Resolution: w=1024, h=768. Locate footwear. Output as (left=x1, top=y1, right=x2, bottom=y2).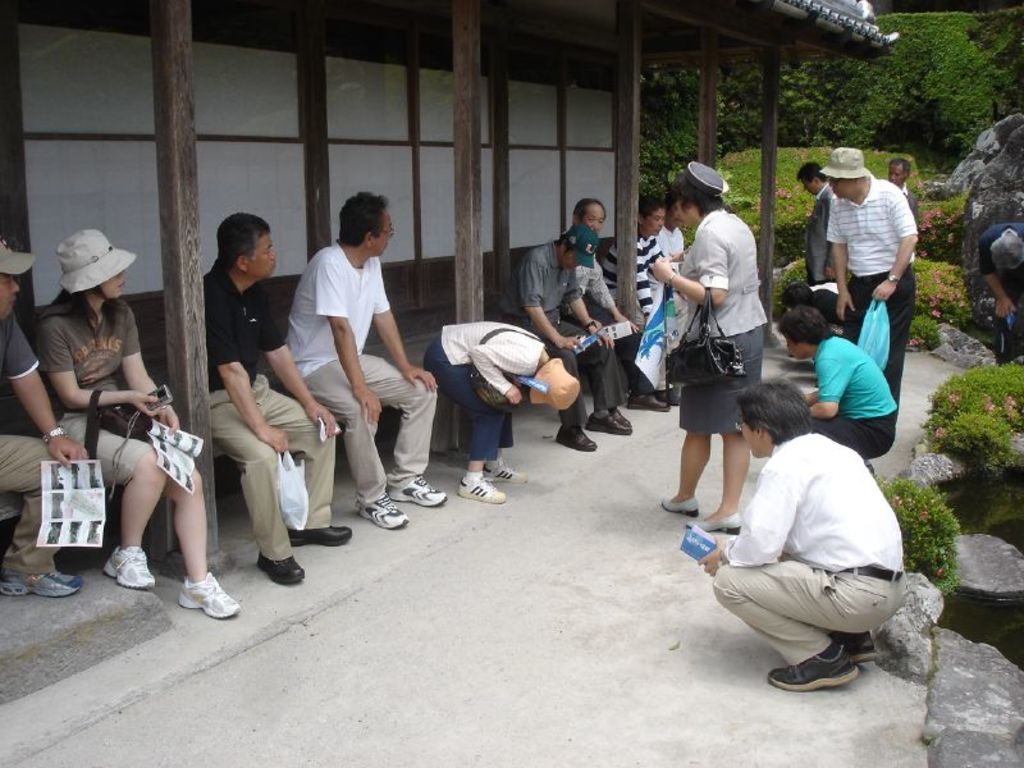
(left=590, top=403, right=634, bottom=431).
